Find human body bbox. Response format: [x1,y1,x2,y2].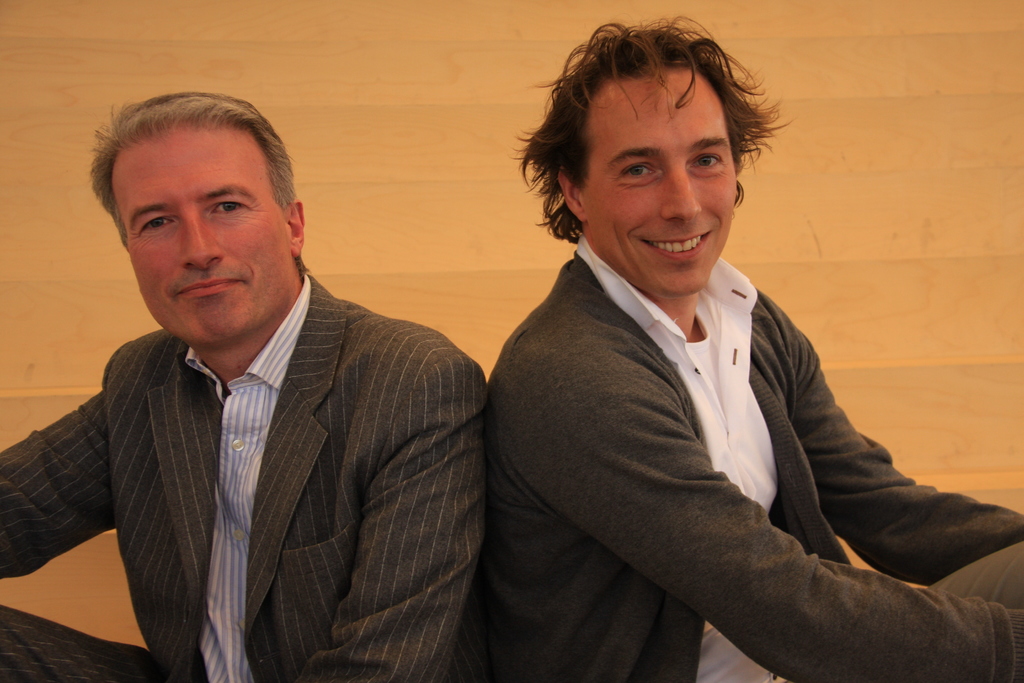
[472,84,977,665].
